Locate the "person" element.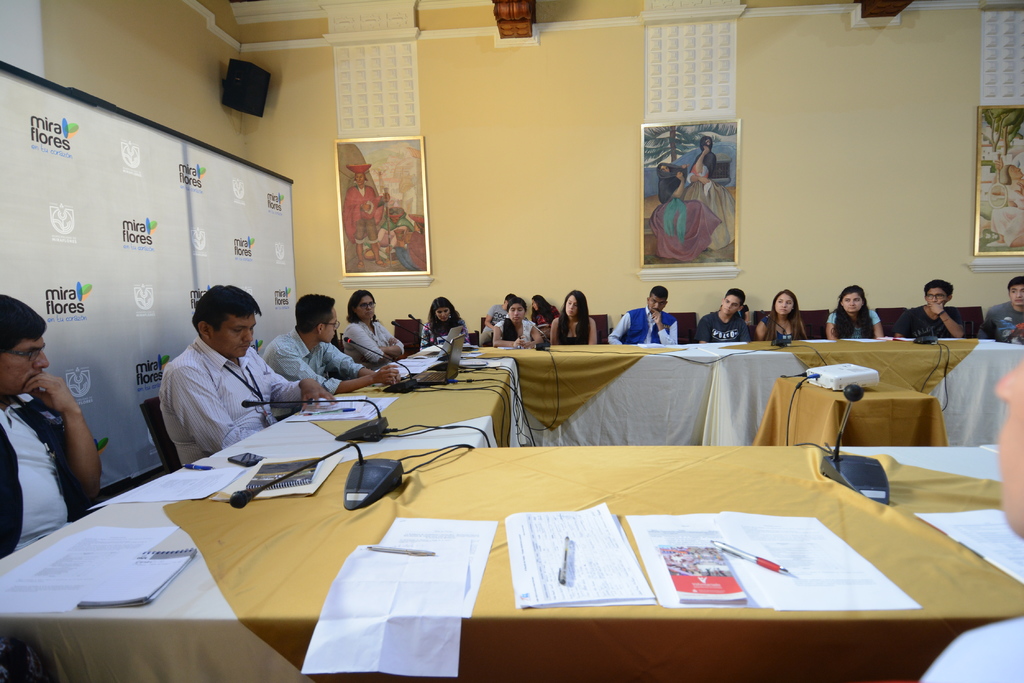
Element bbox: {"x1": 0, "y1": 297, "x2": 100, "y2": 559}.
